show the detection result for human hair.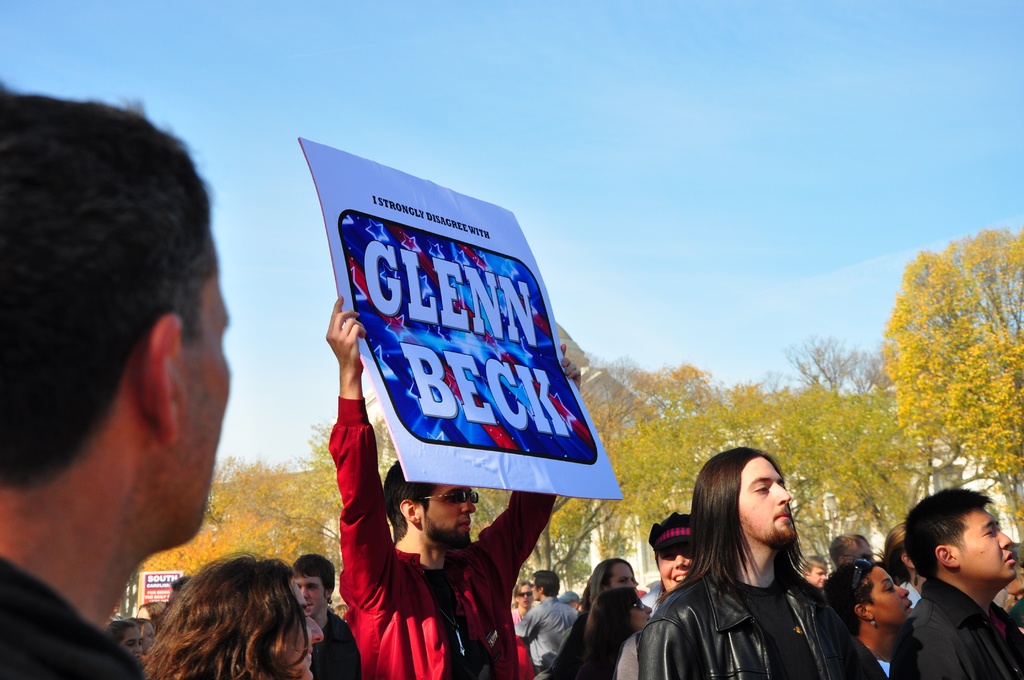
[291, 555, 332, 605].
